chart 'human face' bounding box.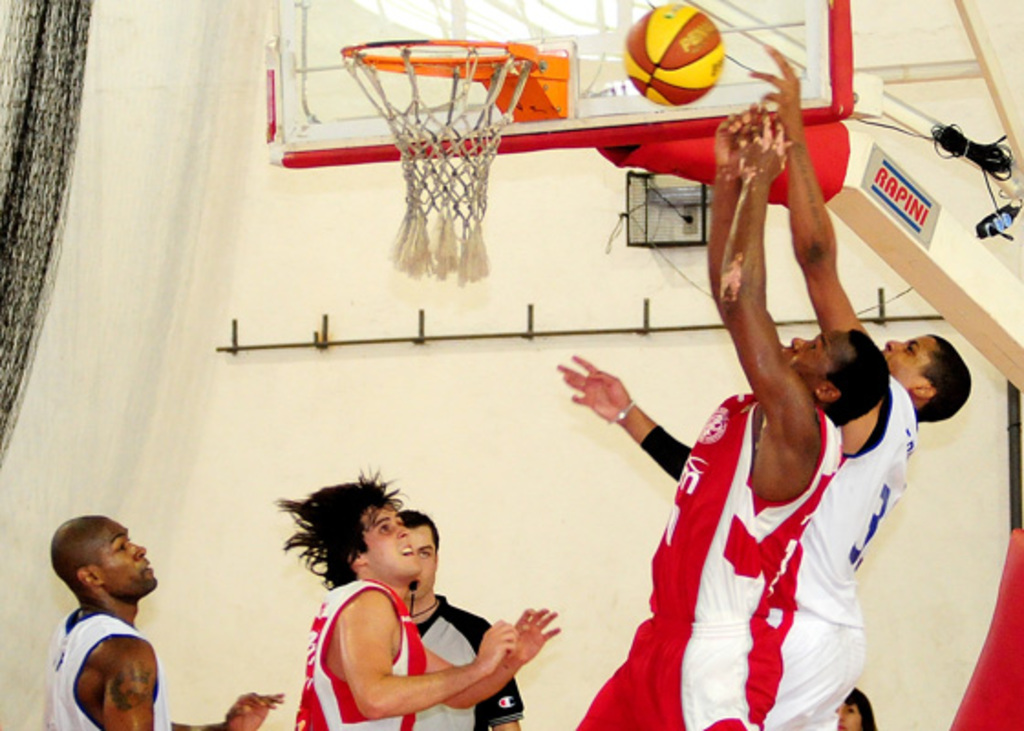
Charted: pyautogui.locateOnScreen(364, 508, 421, 574).
